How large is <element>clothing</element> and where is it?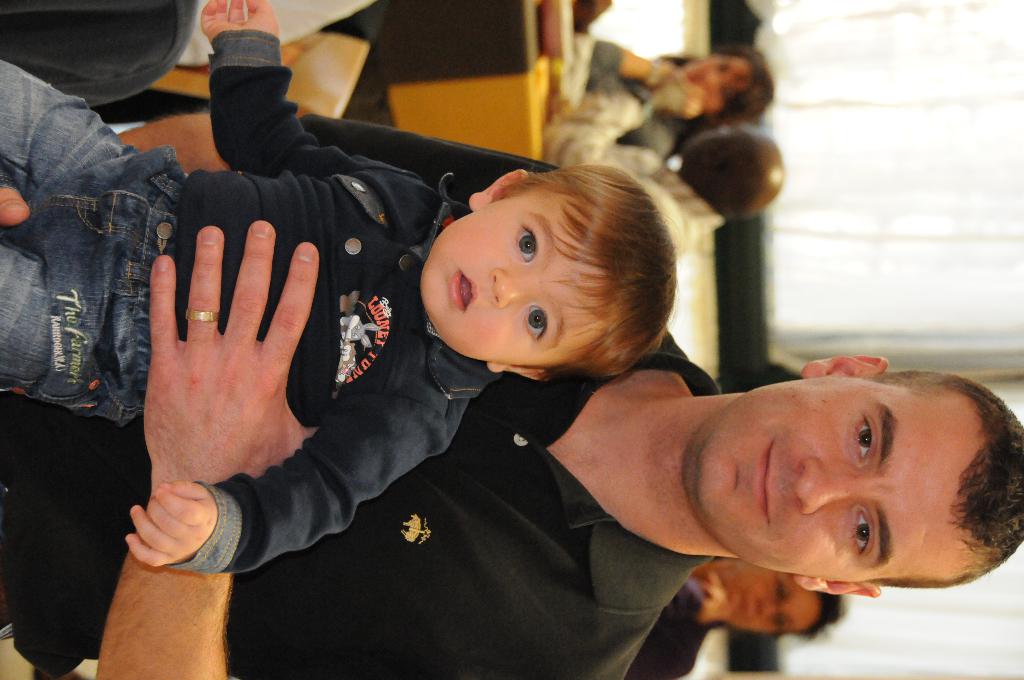
Bounding box: (left=2, top=125, right=723, bottom=679).
